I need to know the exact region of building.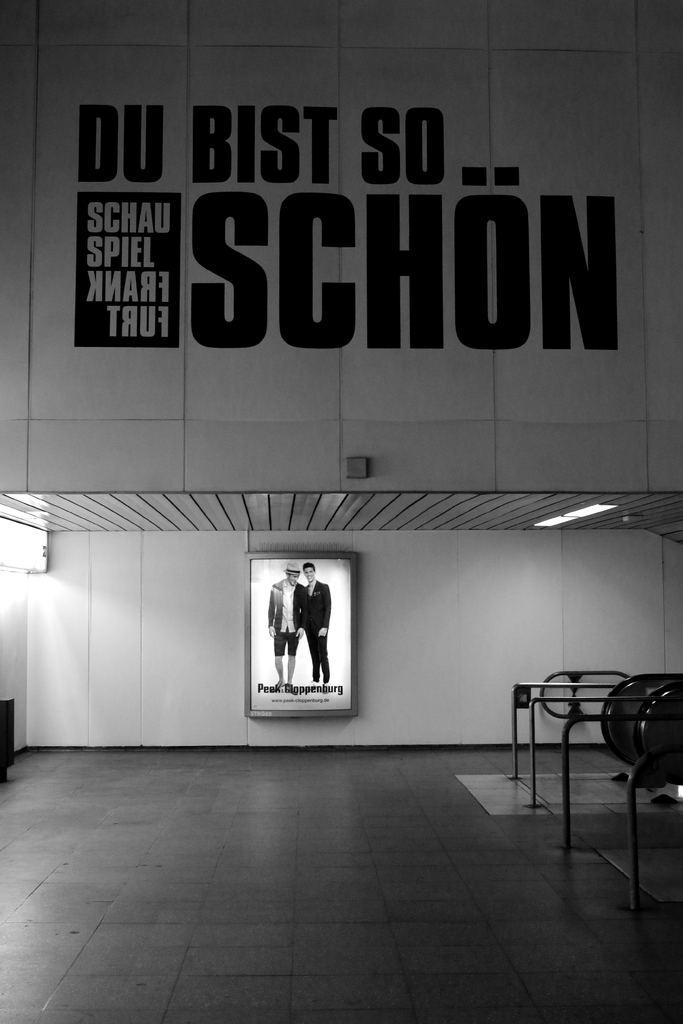
Region: (left=0, top=0, right=682, bottom=1023).
